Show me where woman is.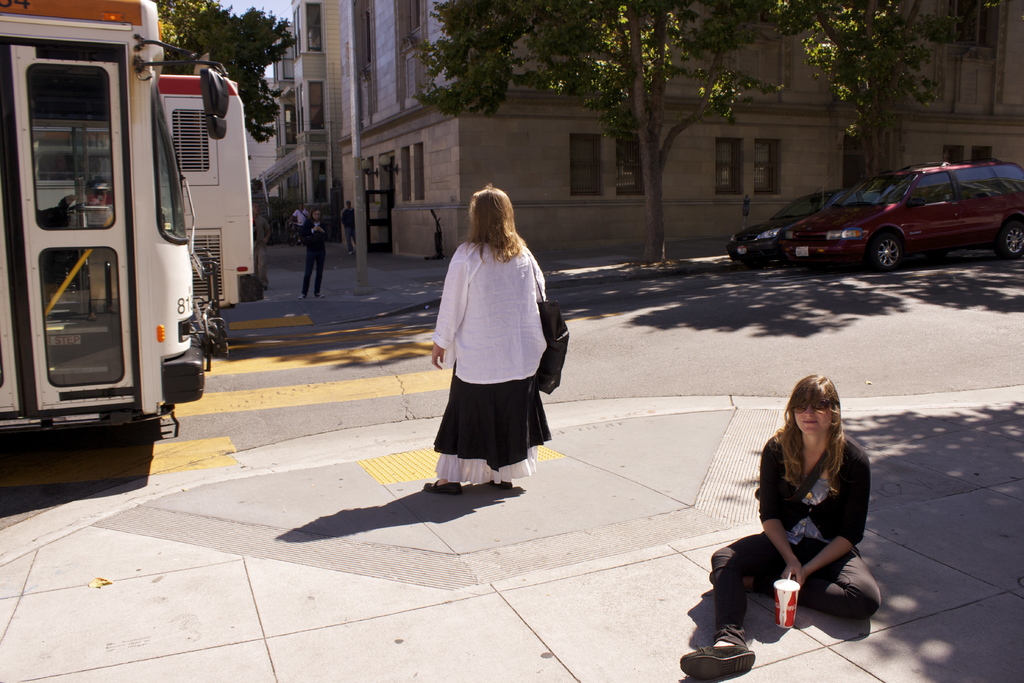
woman is at detection(440, 188, 557, 495).
